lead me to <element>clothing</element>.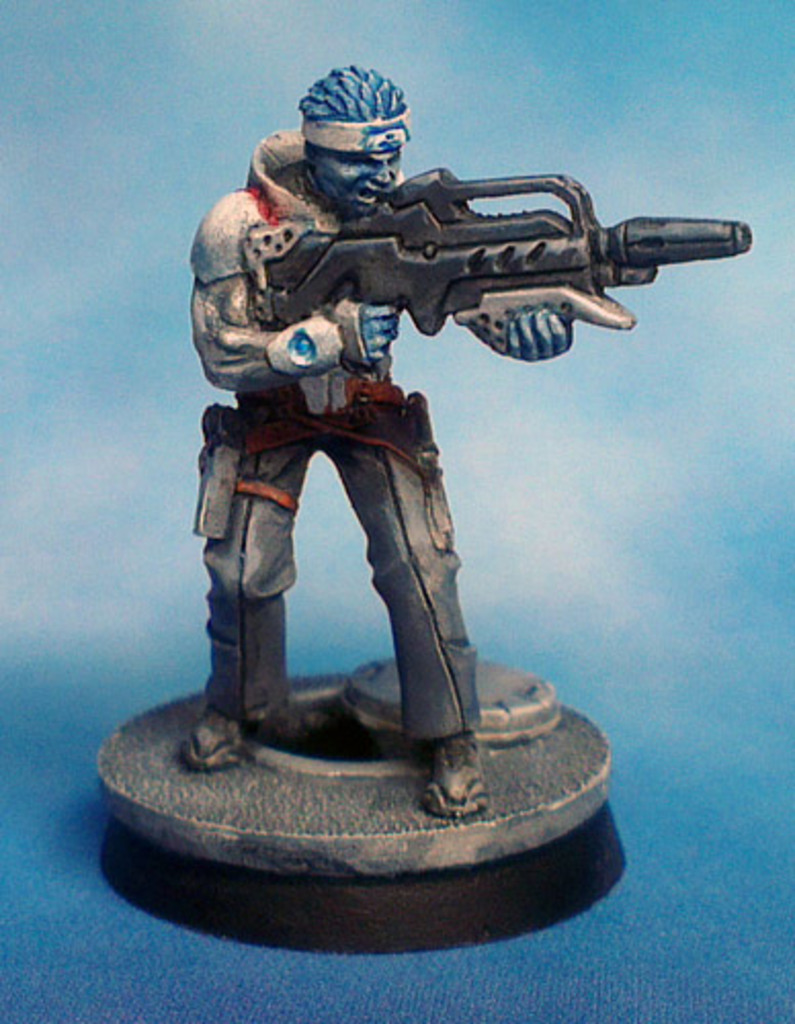
Lead to bbox=(186, 193, 508, 745).
